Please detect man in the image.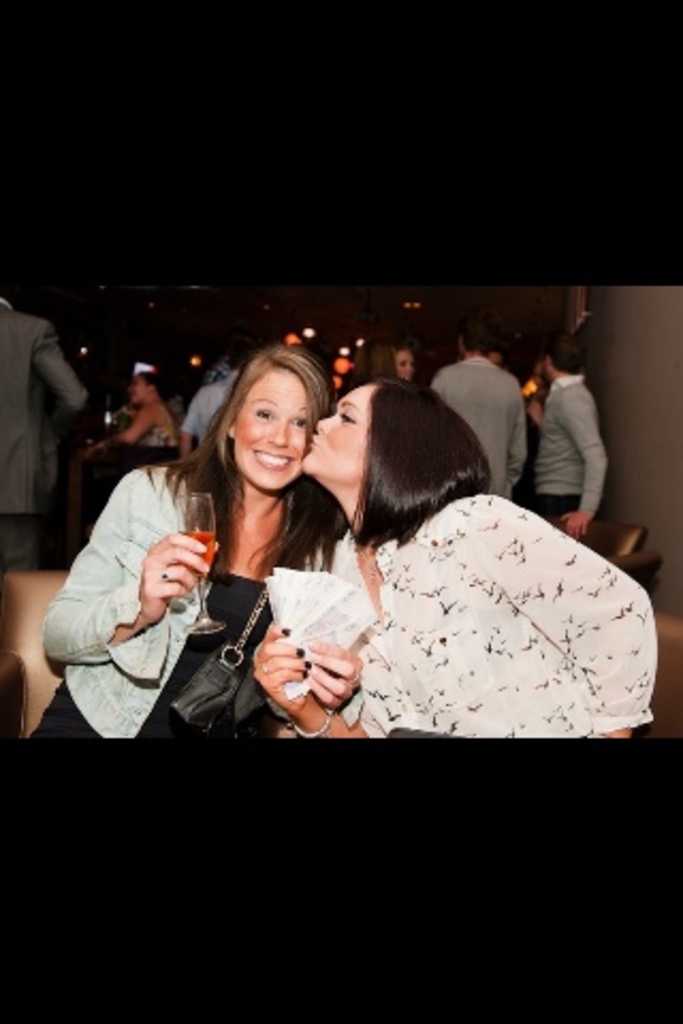
(left=431, top=320, right=534, bottom=499).
